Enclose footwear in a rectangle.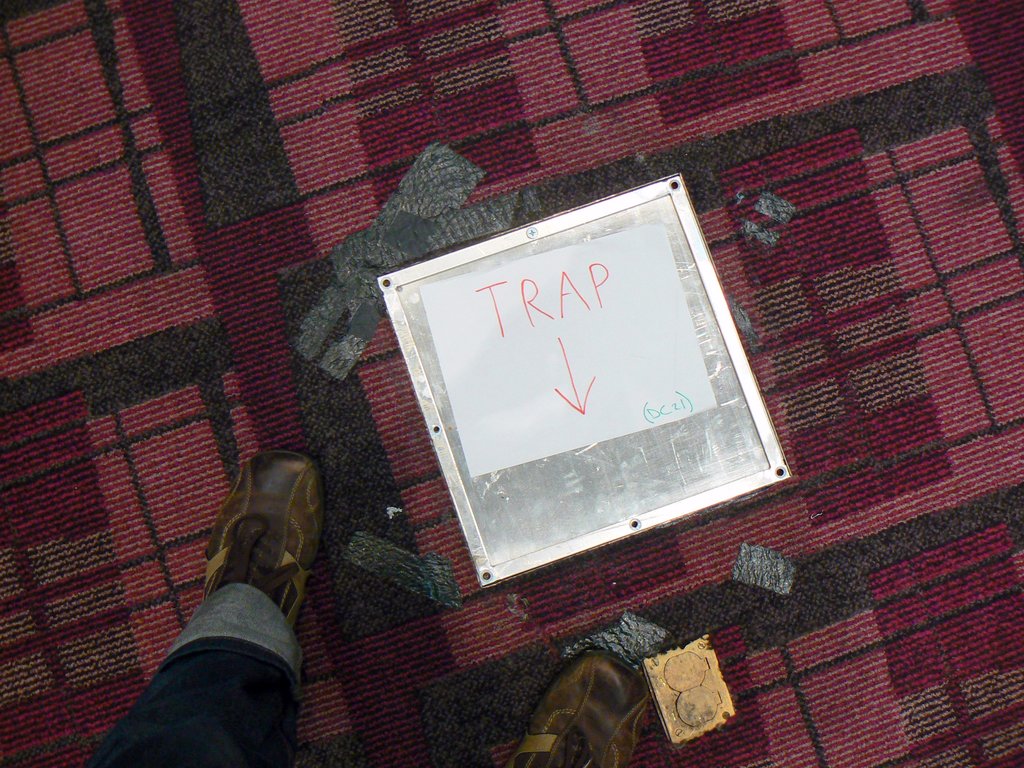
(205, 449, 324, 636).
